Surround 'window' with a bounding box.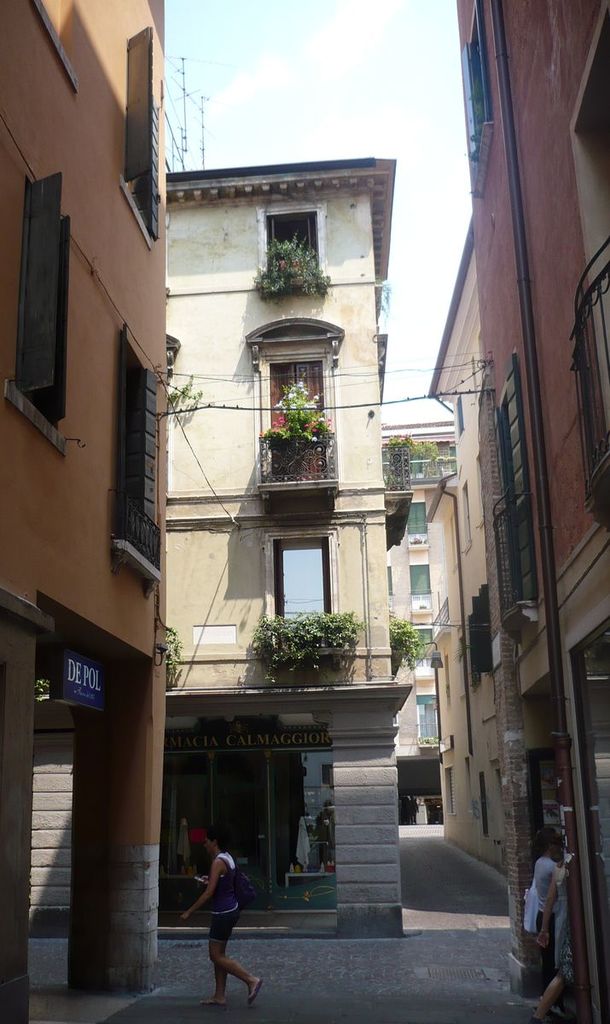
select_region(406, 563, 436, 593).
